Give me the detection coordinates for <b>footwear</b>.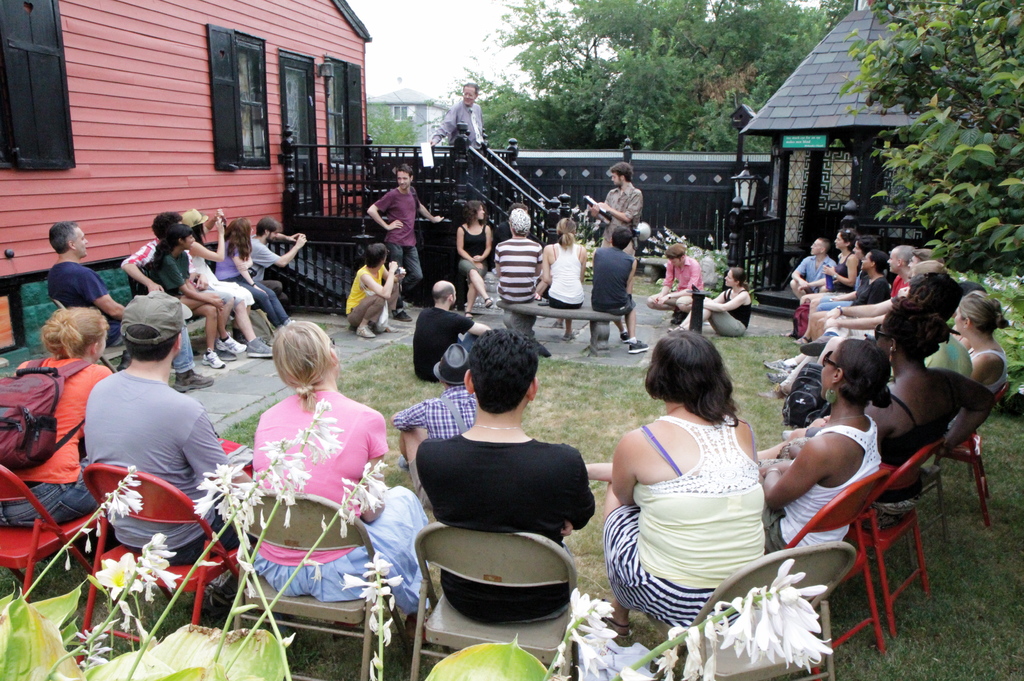
171:368:213:394.
